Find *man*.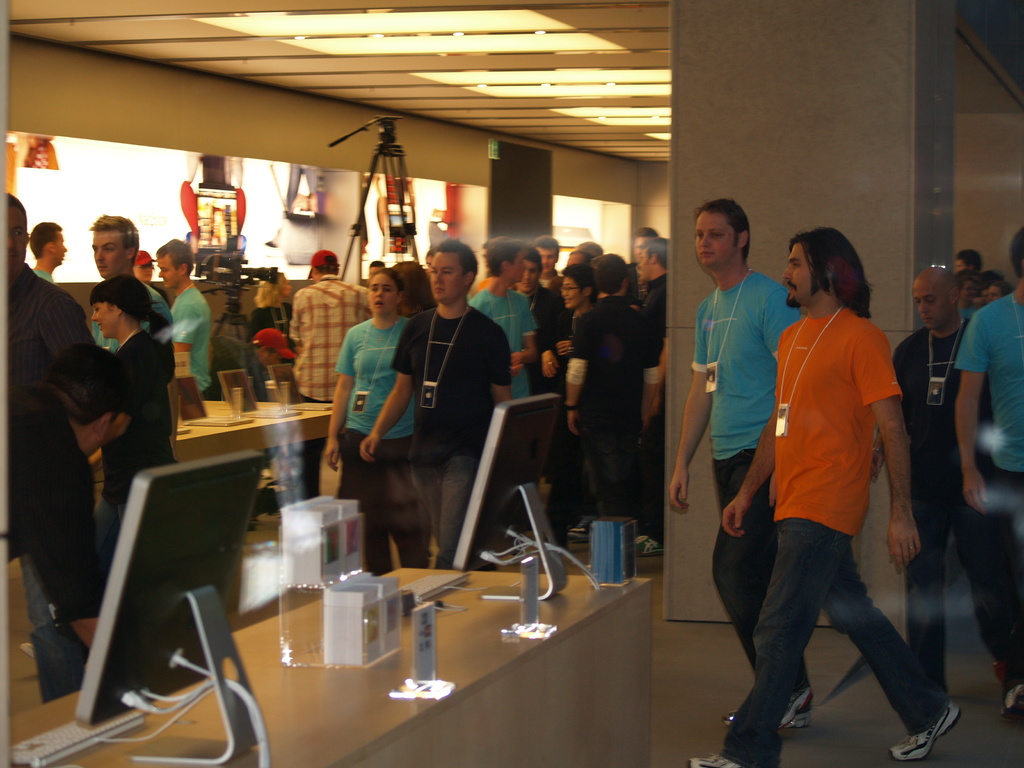
x1=668, y1=199, x2=815, y2=730.
